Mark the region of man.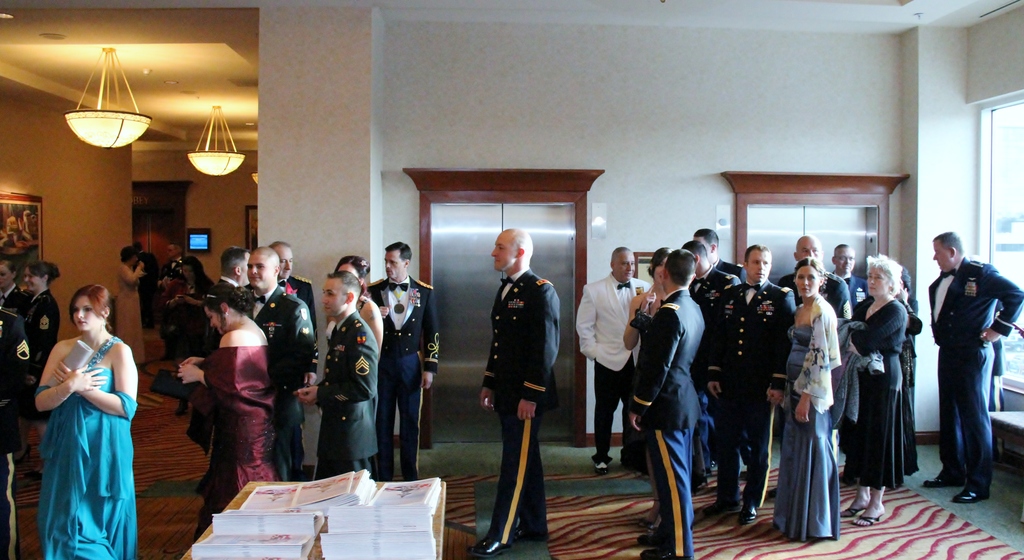
Region: bbox(0, 305, 31, 559).
